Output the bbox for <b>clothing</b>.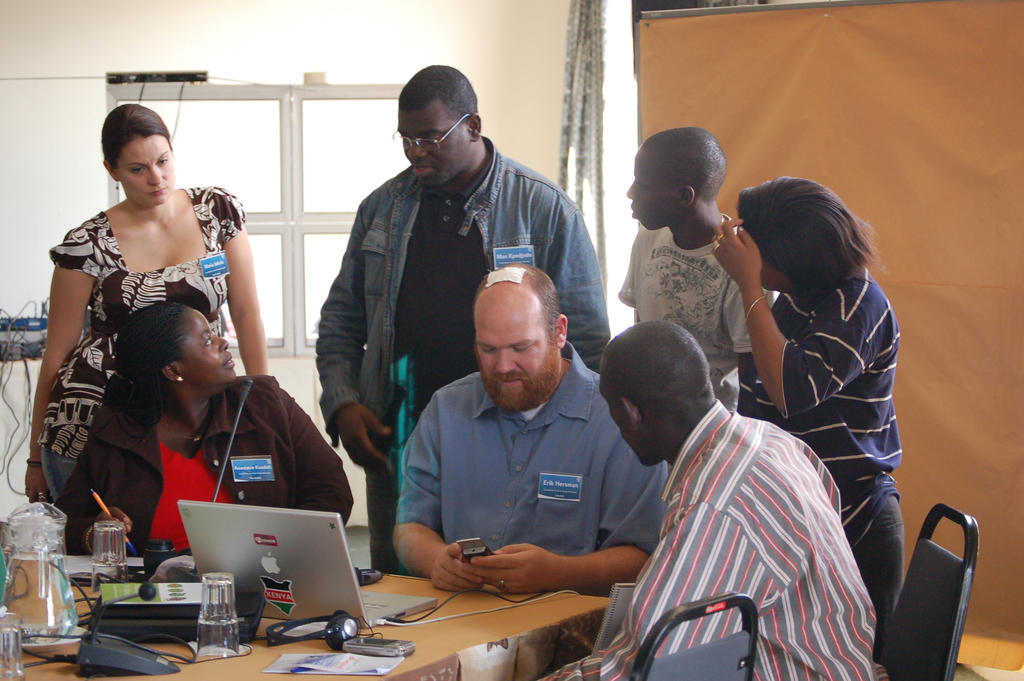
618 218 755 393.
